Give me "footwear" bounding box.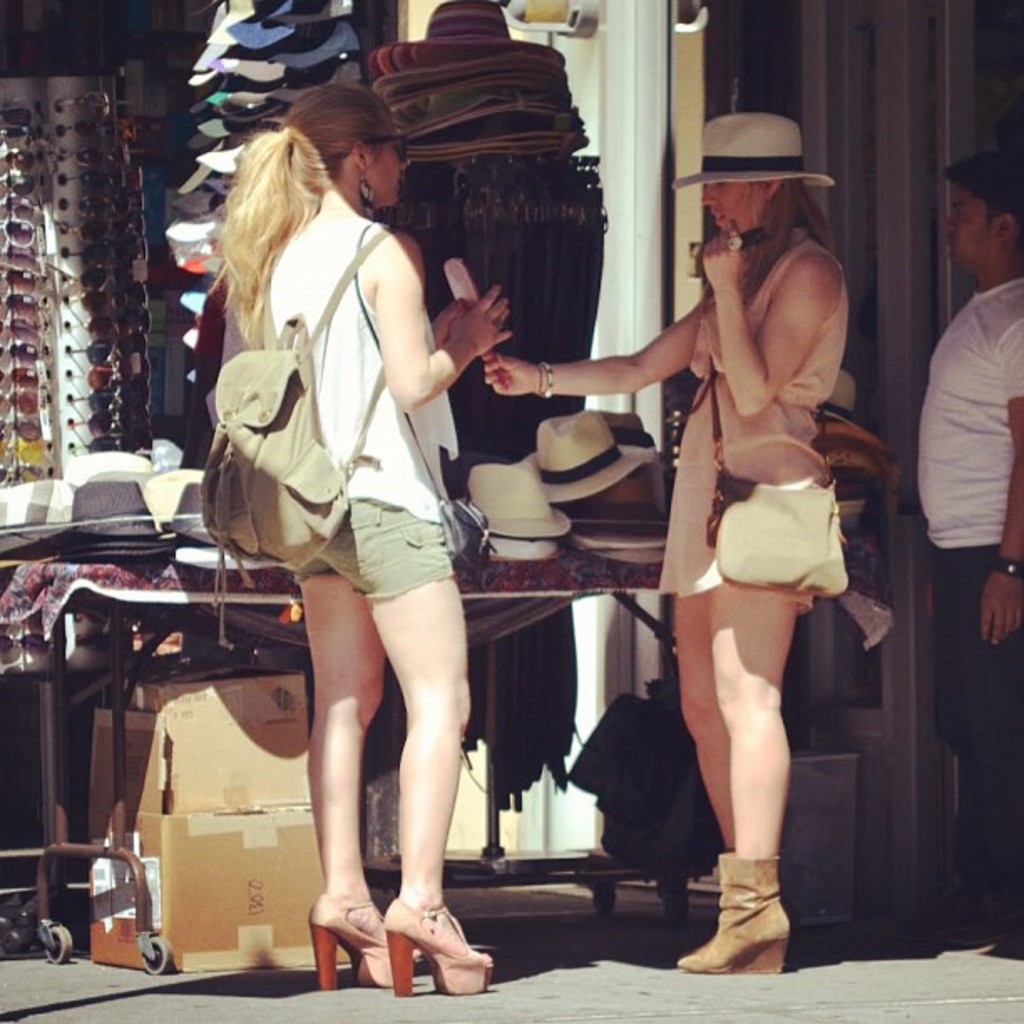
{"x1": 701, "y1": 863, "x2": 808, "y2": 986}.
